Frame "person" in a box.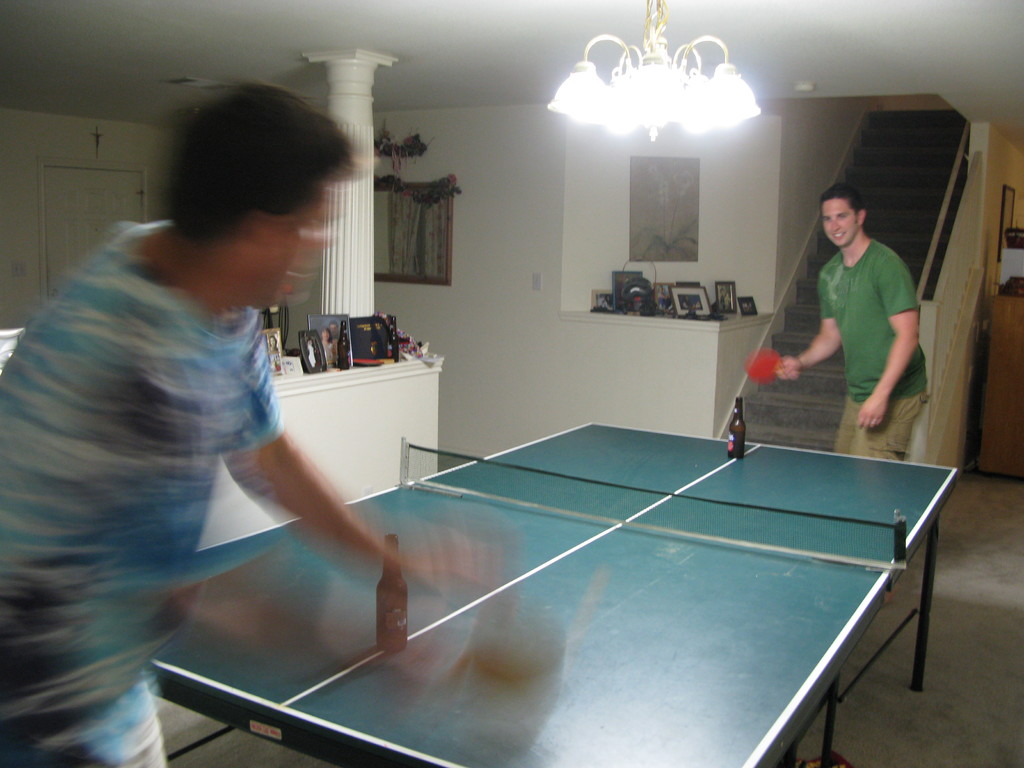
Rect(0, 81, 412, 767).
